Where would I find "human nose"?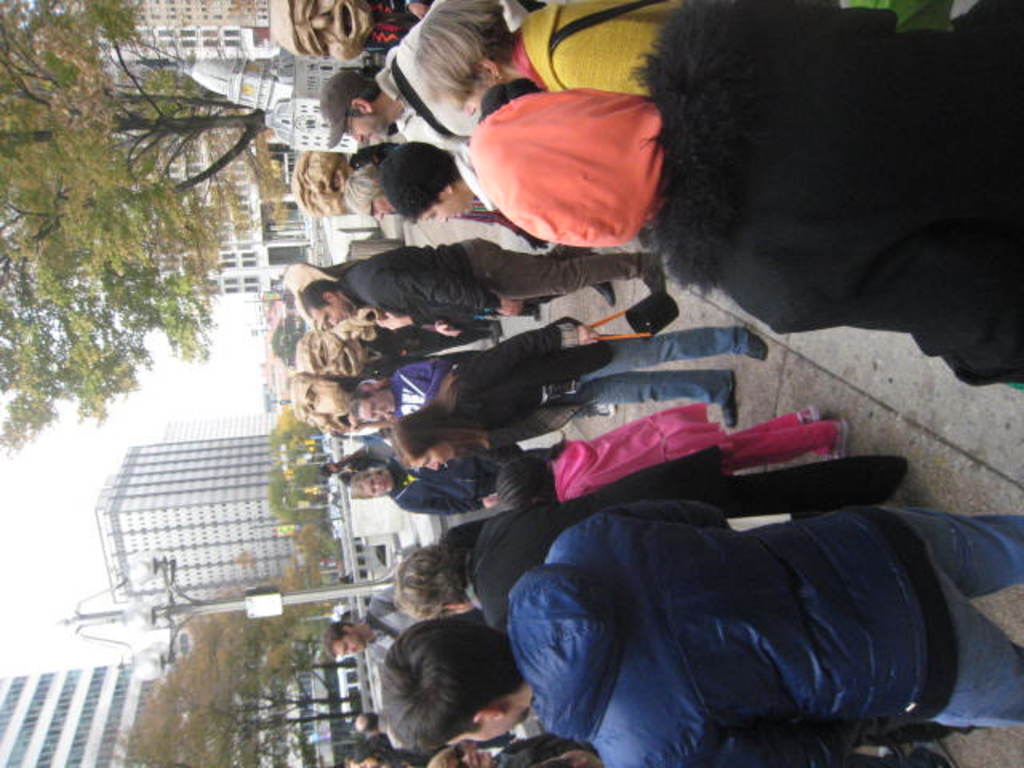
At 461/104/475/117.
